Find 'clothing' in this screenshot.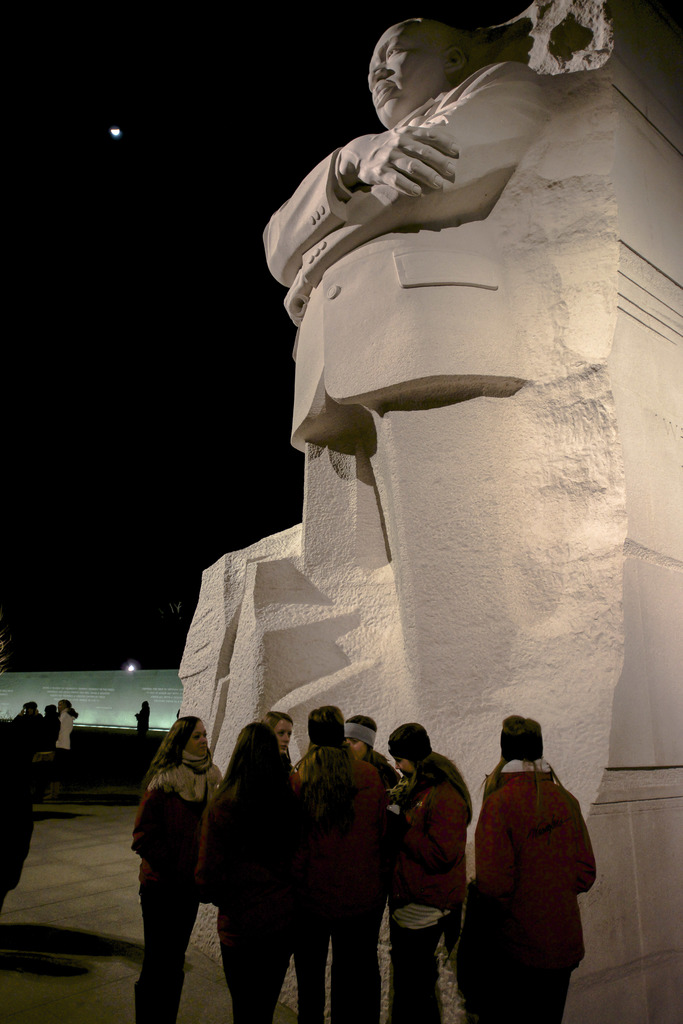
The bounding box for 'clothing' is pyautogui.locateOnScreen(282, 753, 376, 1023).
